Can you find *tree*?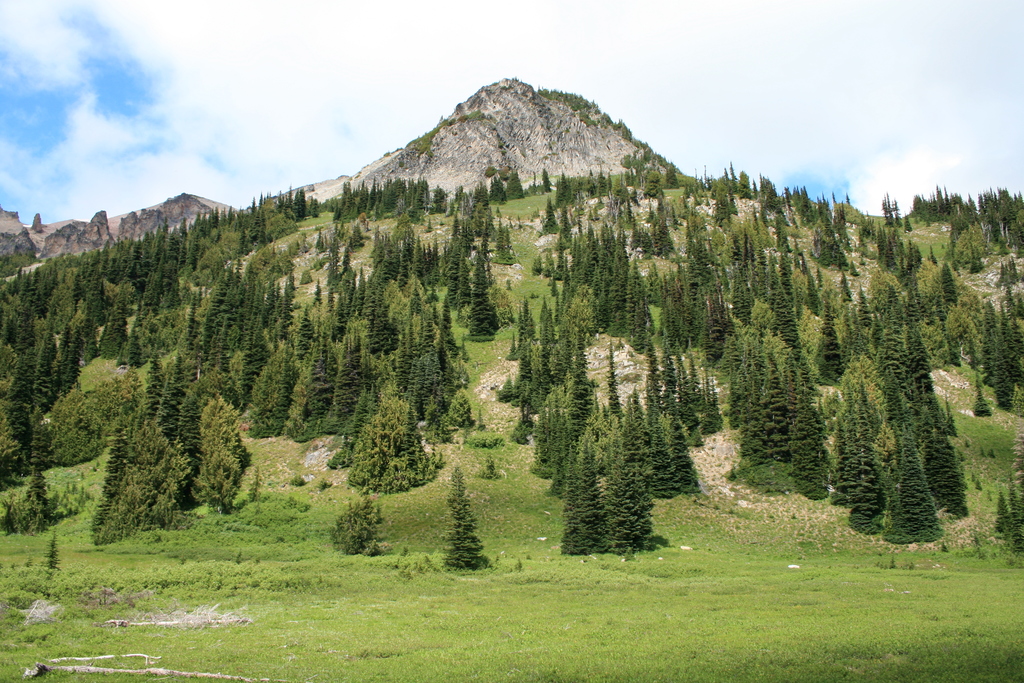
Yes, bounding box: [x1=440, y1=462, x2=493, y2=573].
